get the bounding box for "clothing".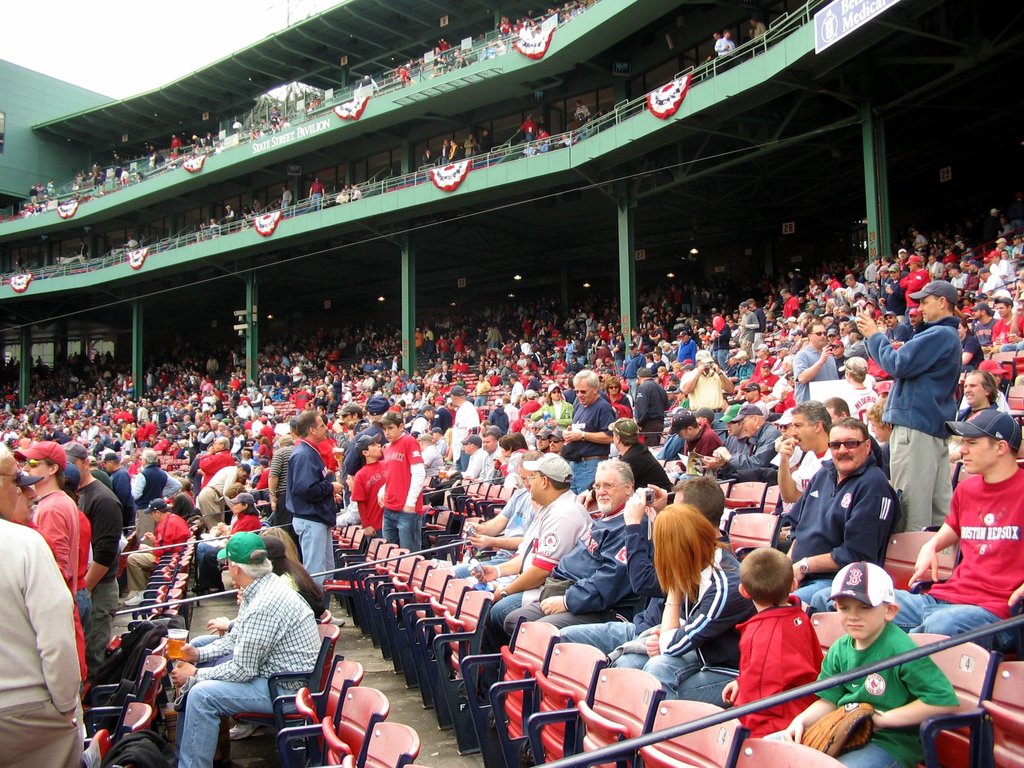
463,451,502,482.
